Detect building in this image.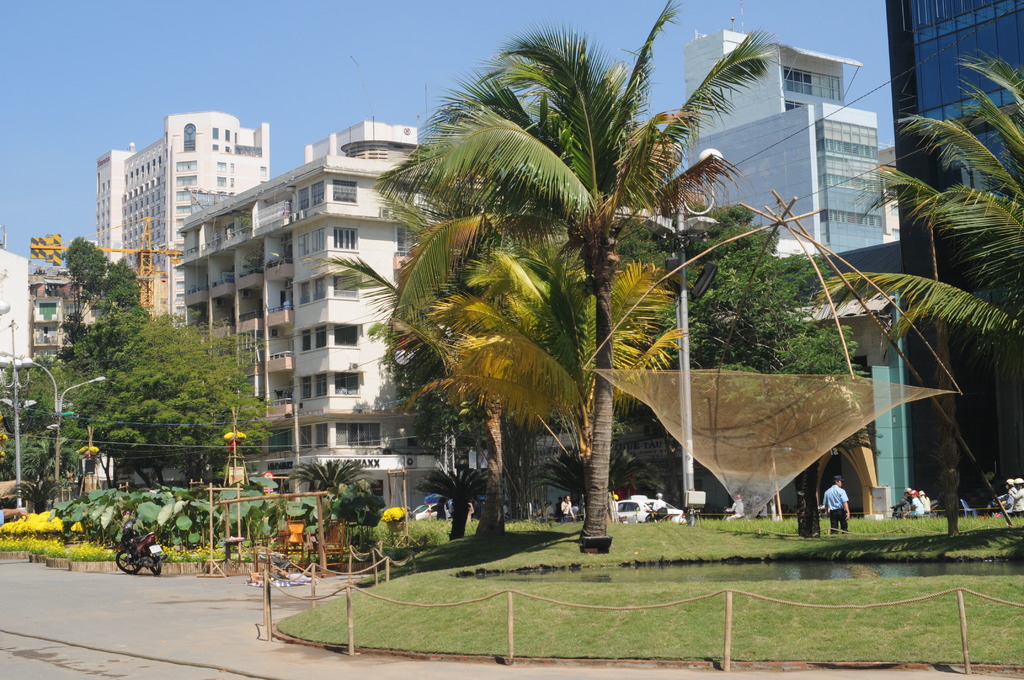
Detection: <region>889, 0, 1023, 512</region>.
